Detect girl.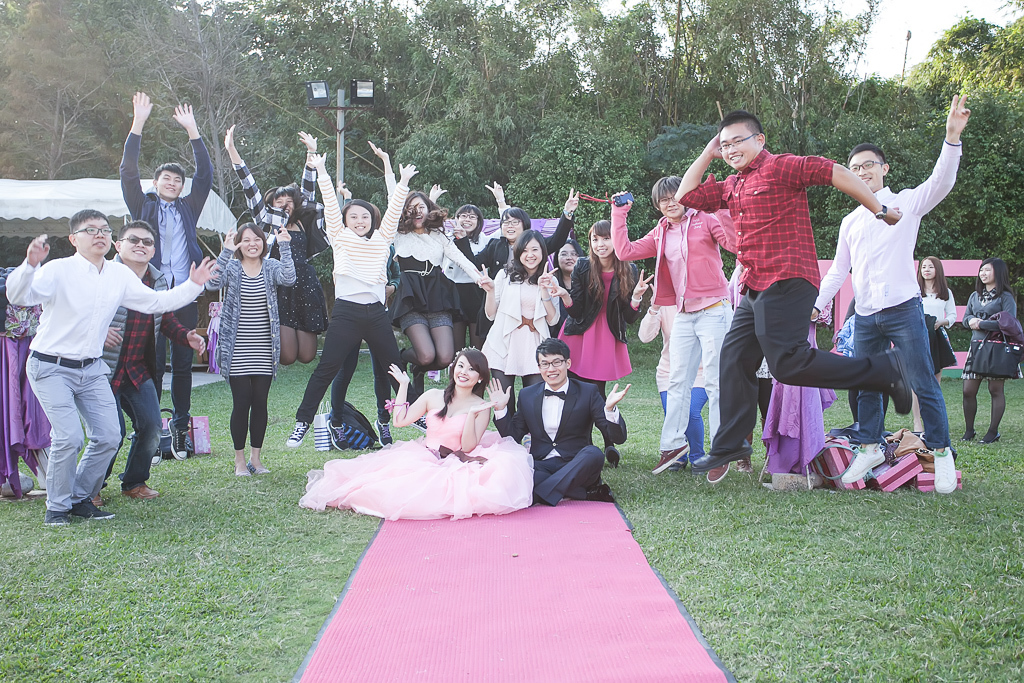
Detected at 549,222,653,461.
